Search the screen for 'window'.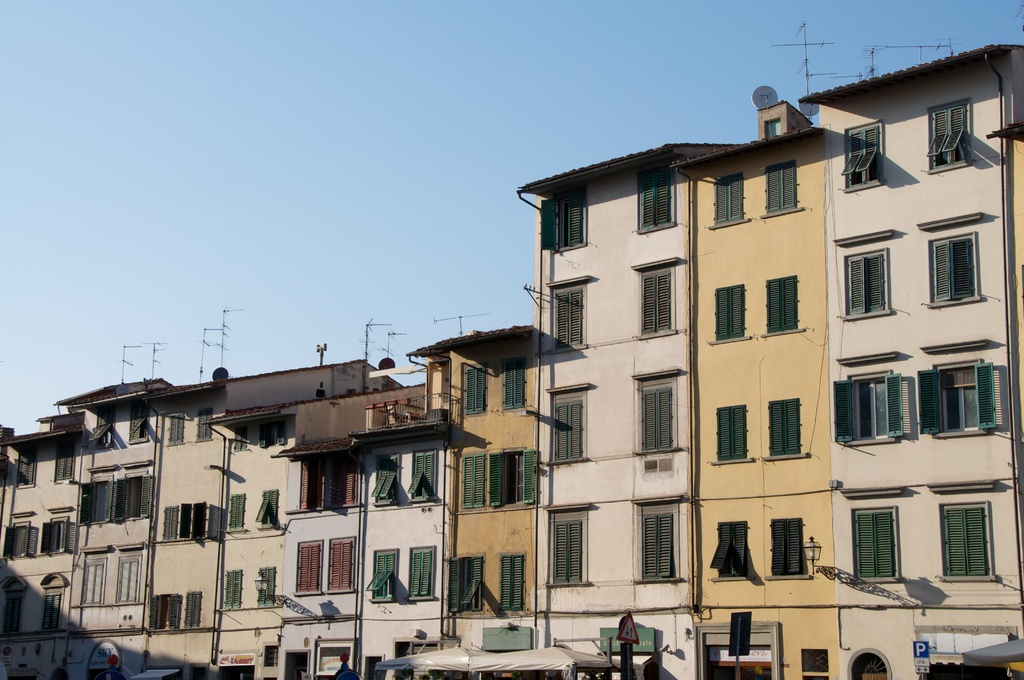
Found at locate(327, 538, 352, 589).
